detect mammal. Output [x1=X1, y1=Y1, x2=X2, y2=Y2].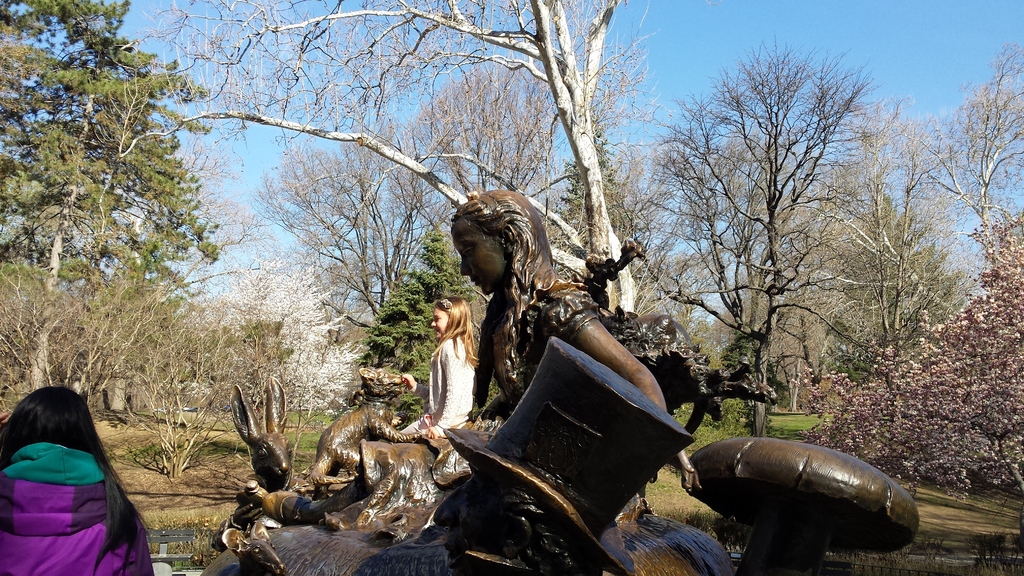
[x1=0, y1=389, x2=156, y2=575].
